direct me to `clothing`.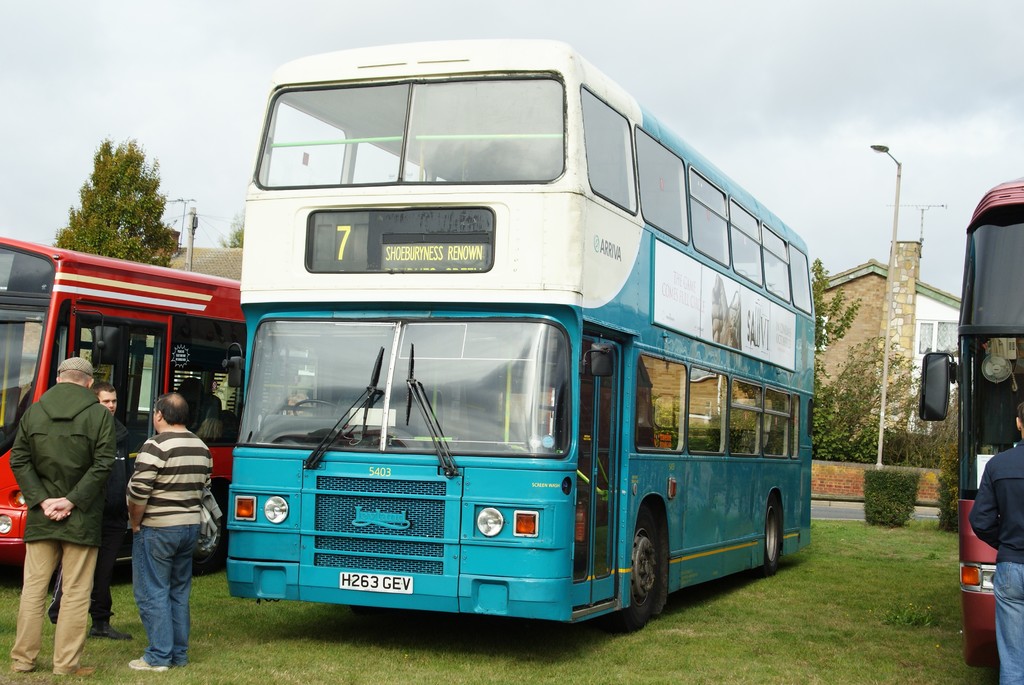
Direction: [x1=972, y1=438, x2=1021, y2=684].
